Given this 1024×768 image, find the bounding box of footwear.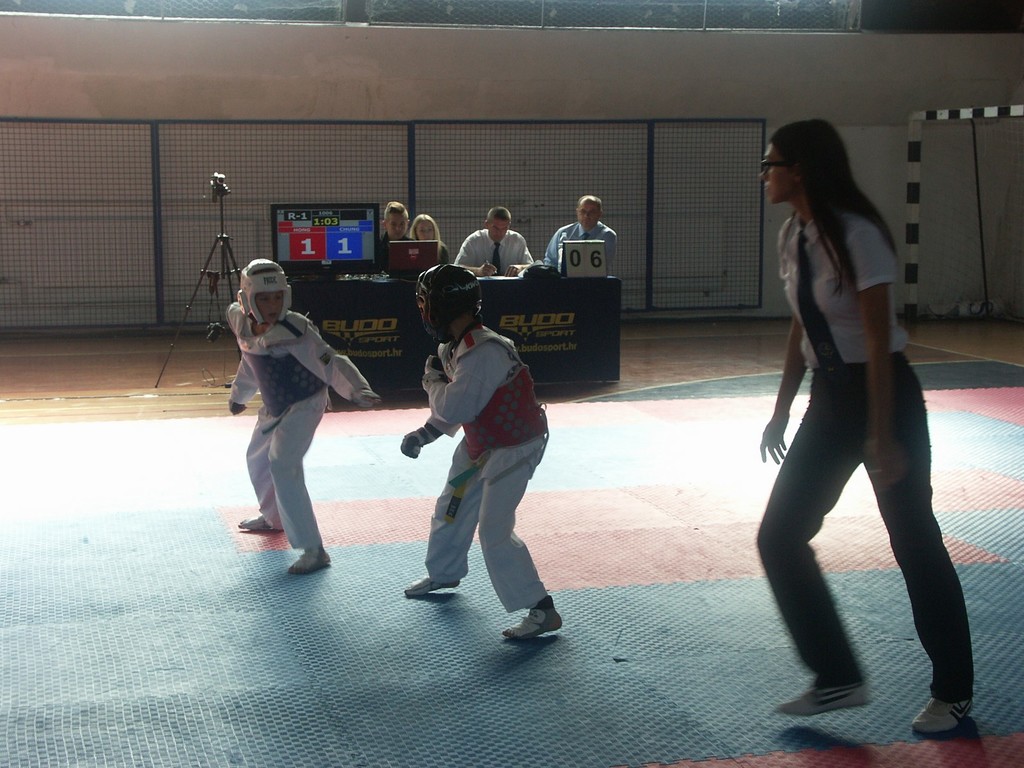
(x1=908, y1=696, x2=975, y2=734).
